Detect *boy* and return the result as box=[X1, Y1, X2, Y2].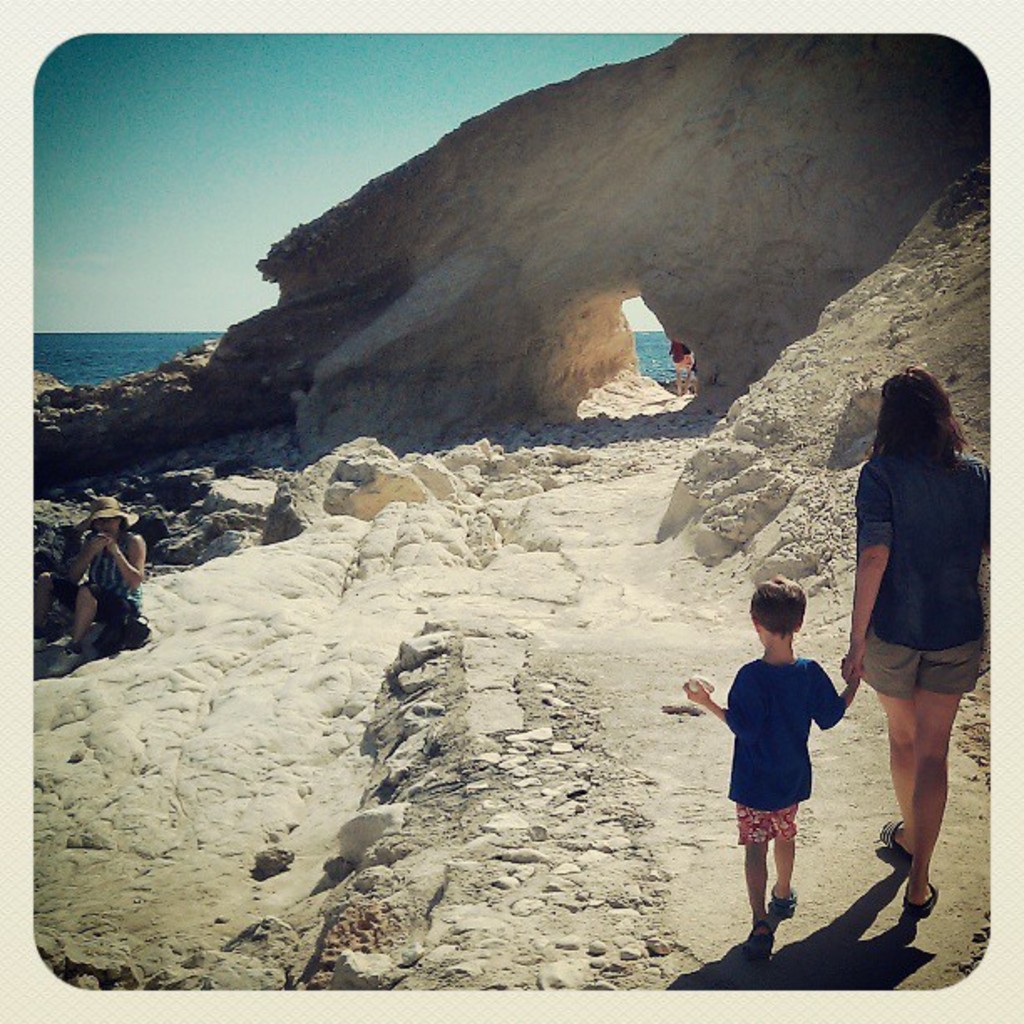
box=[711, 564, 883, 965].
